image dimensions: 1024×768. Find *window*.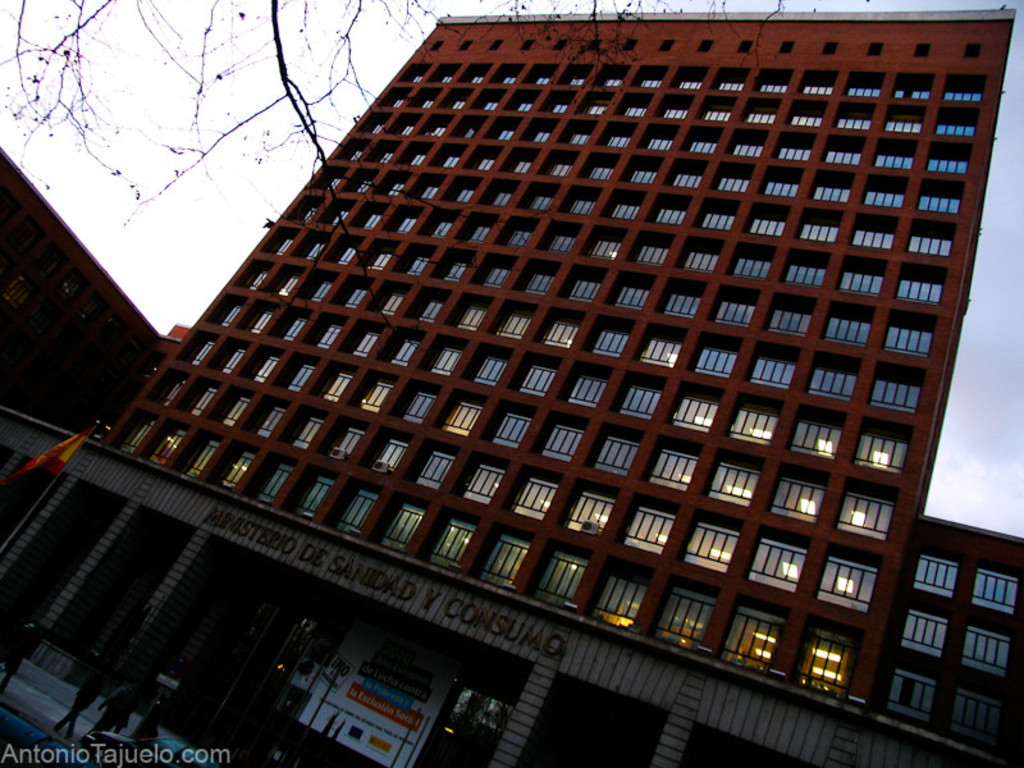
818:548:878:612.
